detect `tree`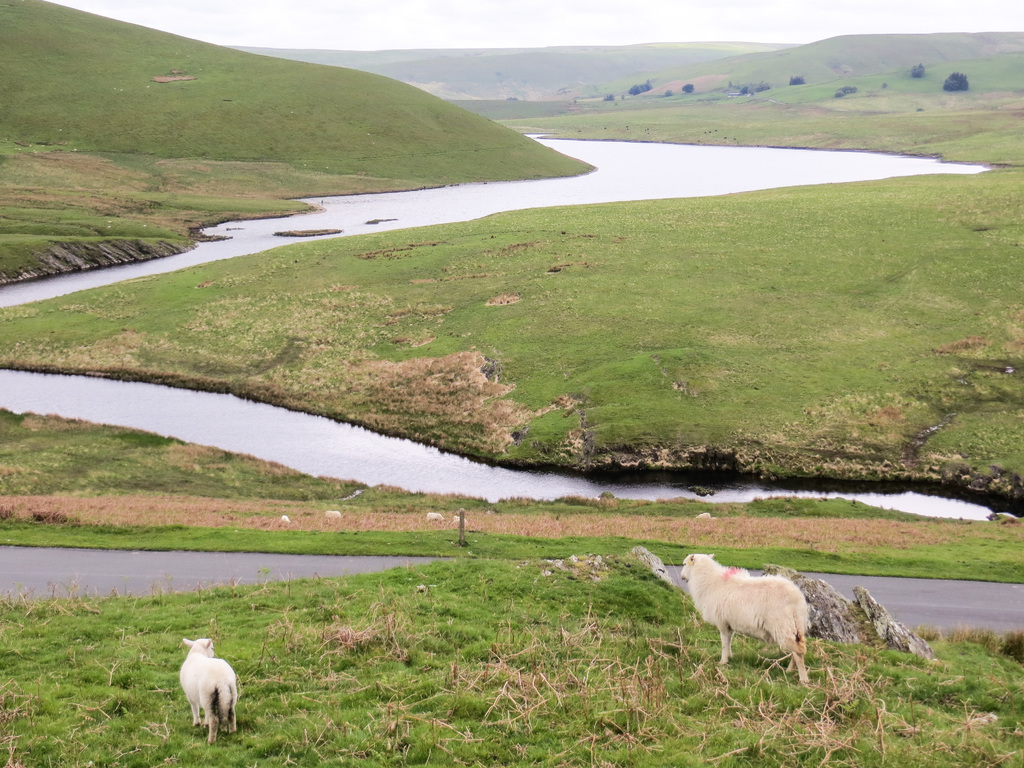
bbox=(743, 87, 747, 92)
